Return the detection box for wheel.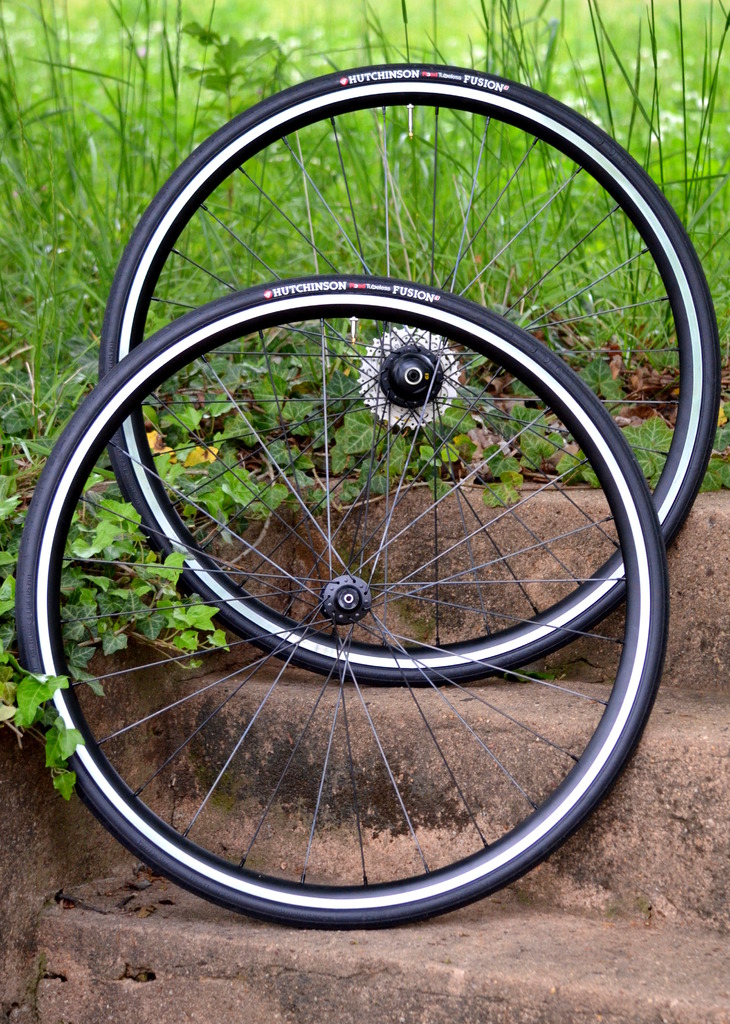
(left=19, top=273, right=670, bottom=930).
